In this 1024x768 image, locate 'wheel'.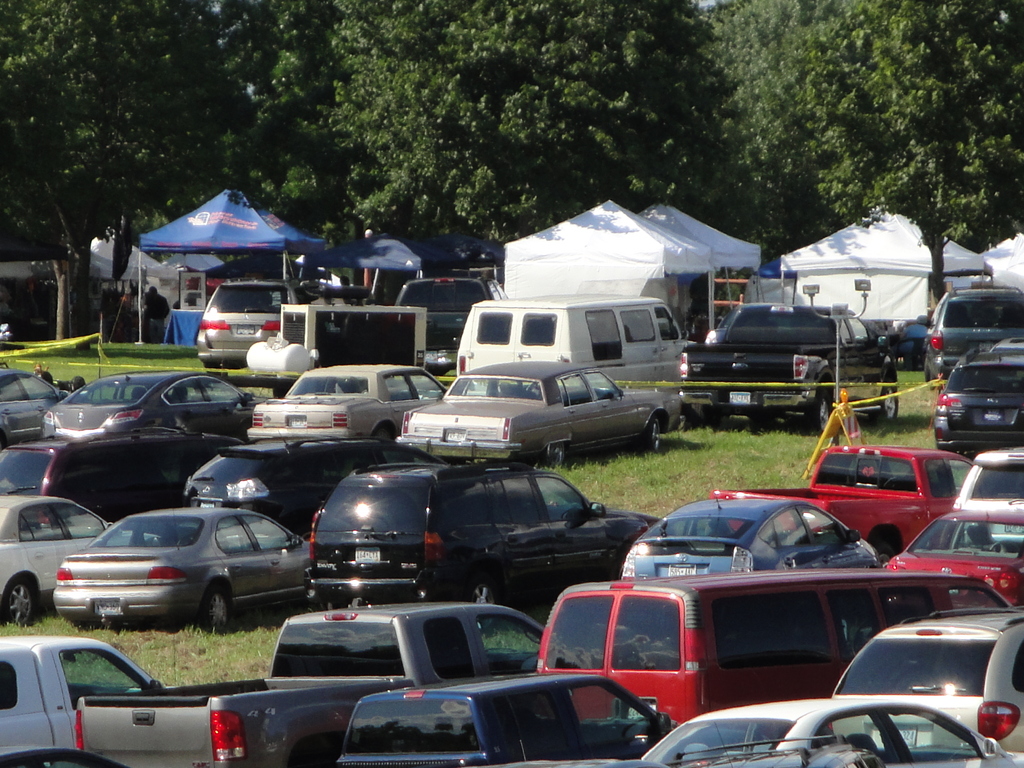
Bounding box: box=[877, 381, 899, 422].
